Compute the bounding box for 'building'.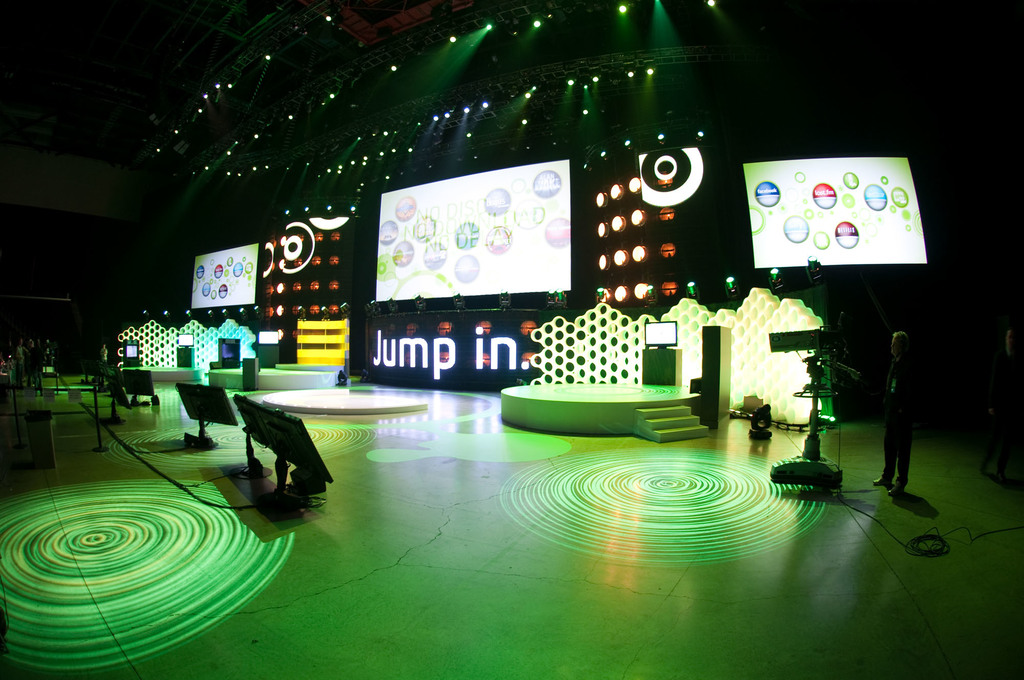
crop(0, 0, 1023, 679).
